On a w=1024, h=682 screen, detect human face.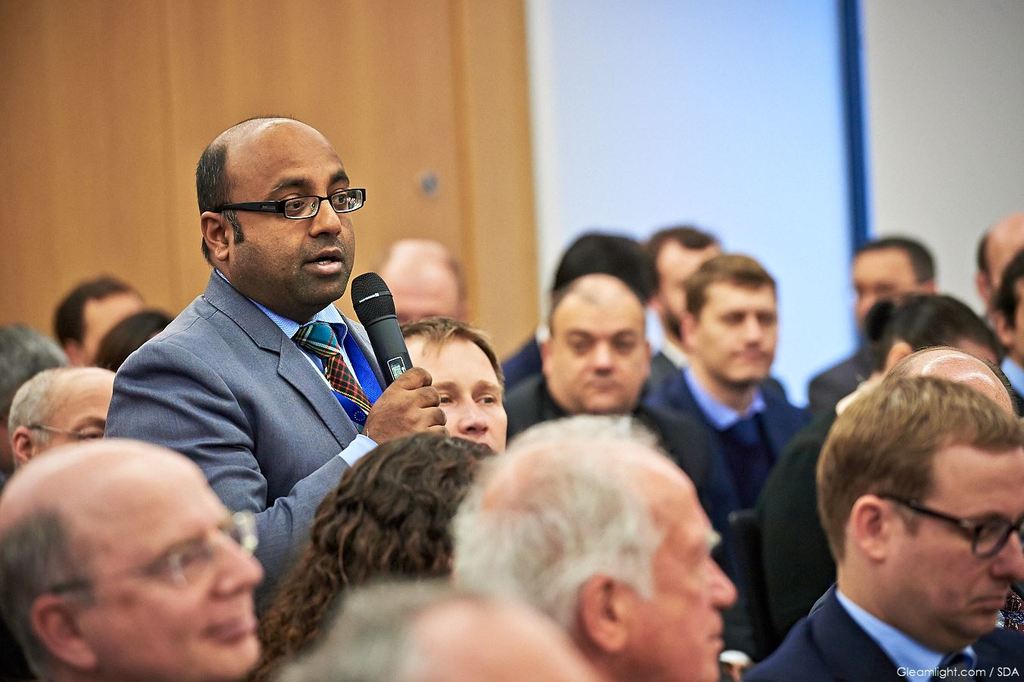
(left=657, top=247, right=723, bottom=335).
